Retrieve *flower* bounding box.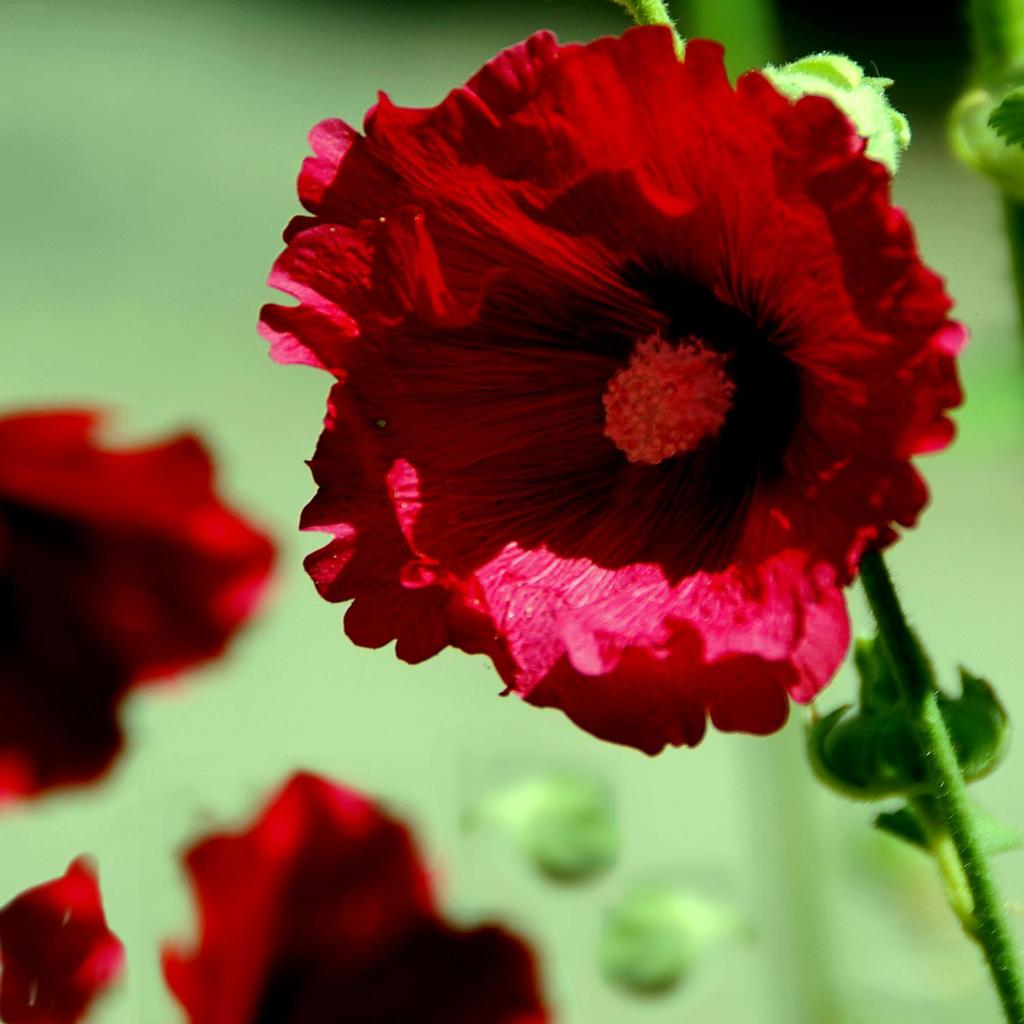
Bounding box: bbox(160, 766, 550, 1023).
